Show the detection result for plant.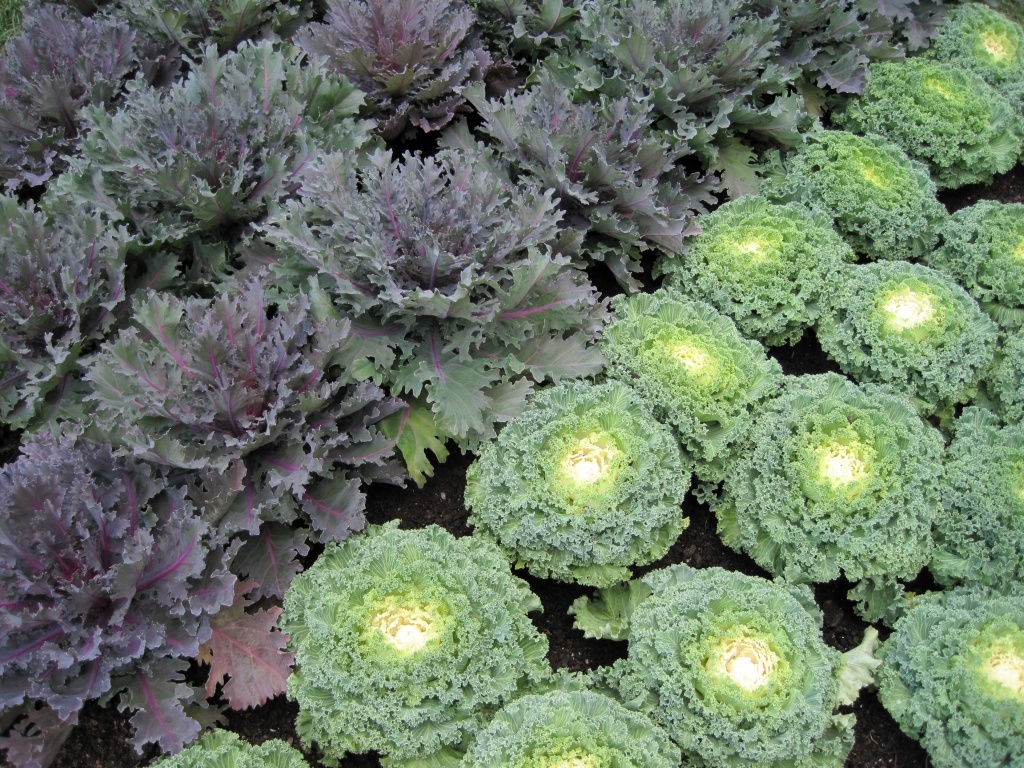
[left=937, top=0, right=1023, bottom=76].
